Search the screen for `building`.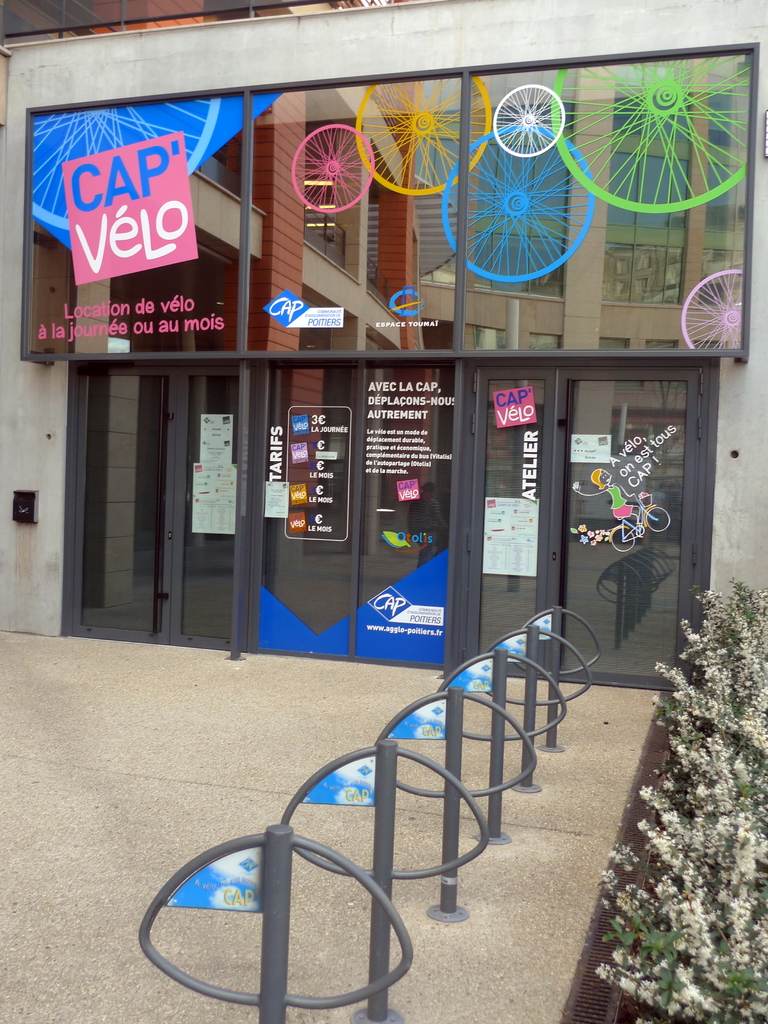
Found at x1=0 y1=0 x2=767 y2=724.
